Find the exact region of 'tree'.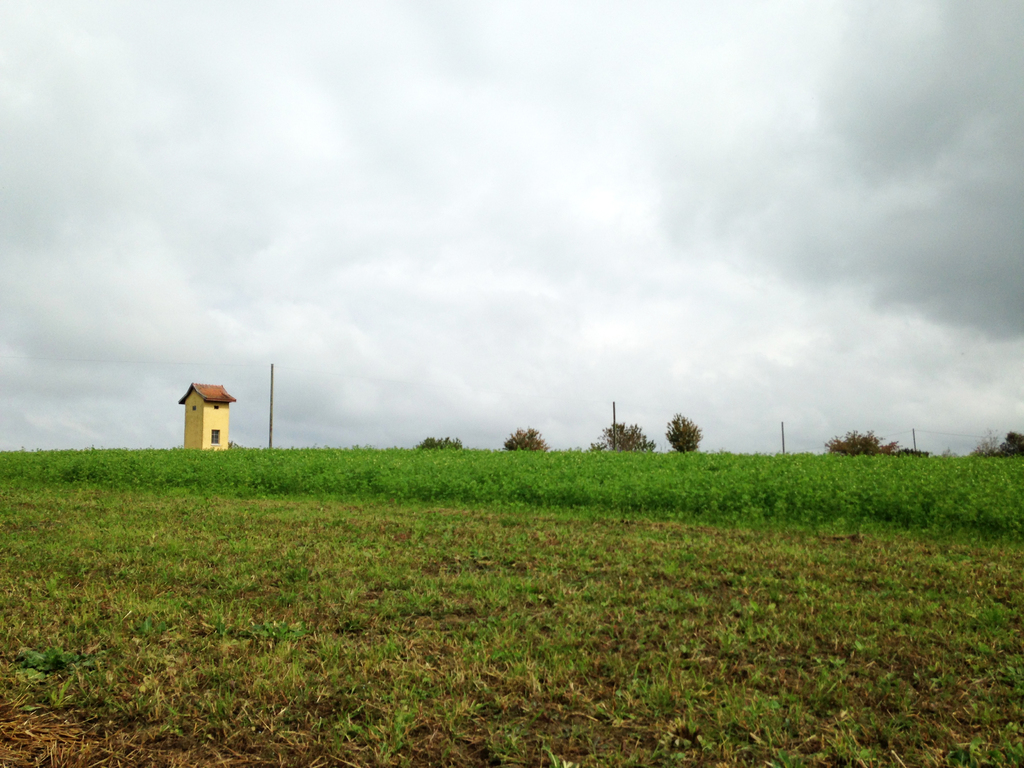
Exact region: (502, 426, 545, 451).
